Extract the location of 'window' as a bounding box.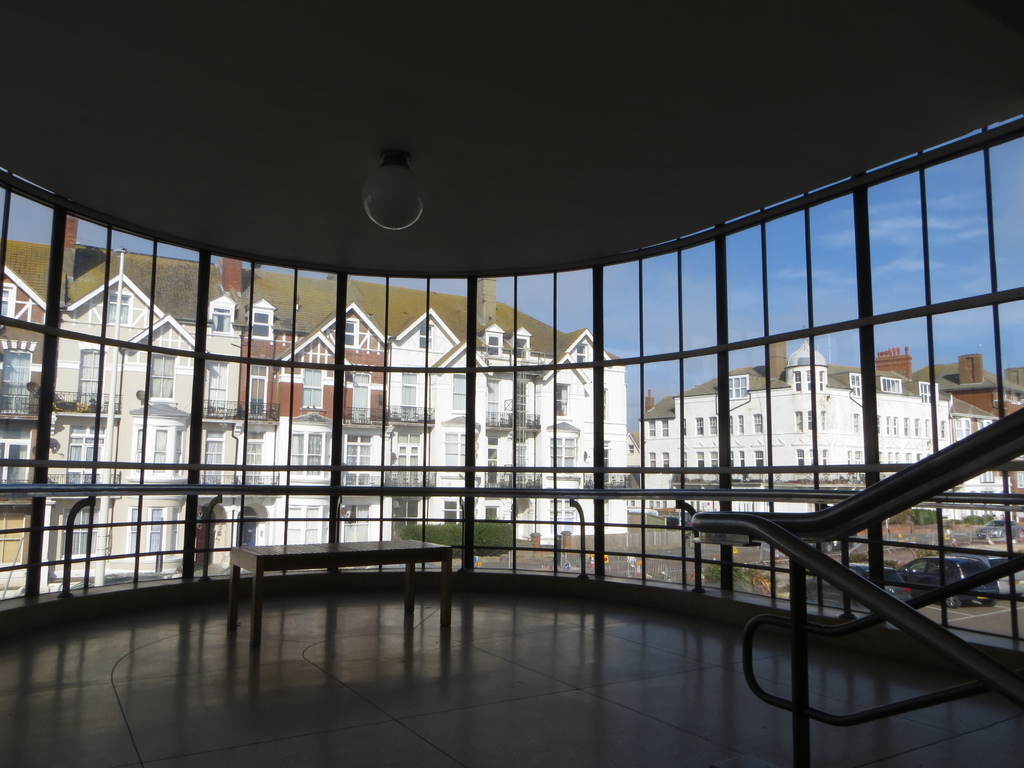
{"left": 794, "top": 412, "right": 803, "bottom": 431}.
